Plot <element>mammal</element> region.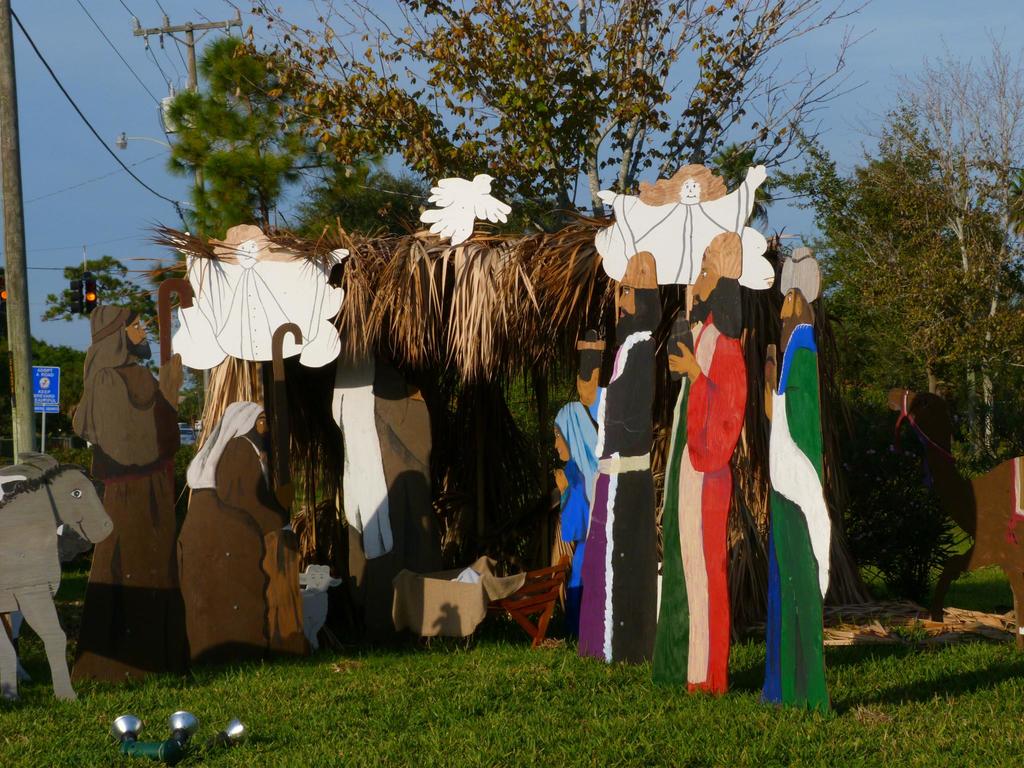
Plotted at (x1=890, y1=387, x2=1023, y2=655).
